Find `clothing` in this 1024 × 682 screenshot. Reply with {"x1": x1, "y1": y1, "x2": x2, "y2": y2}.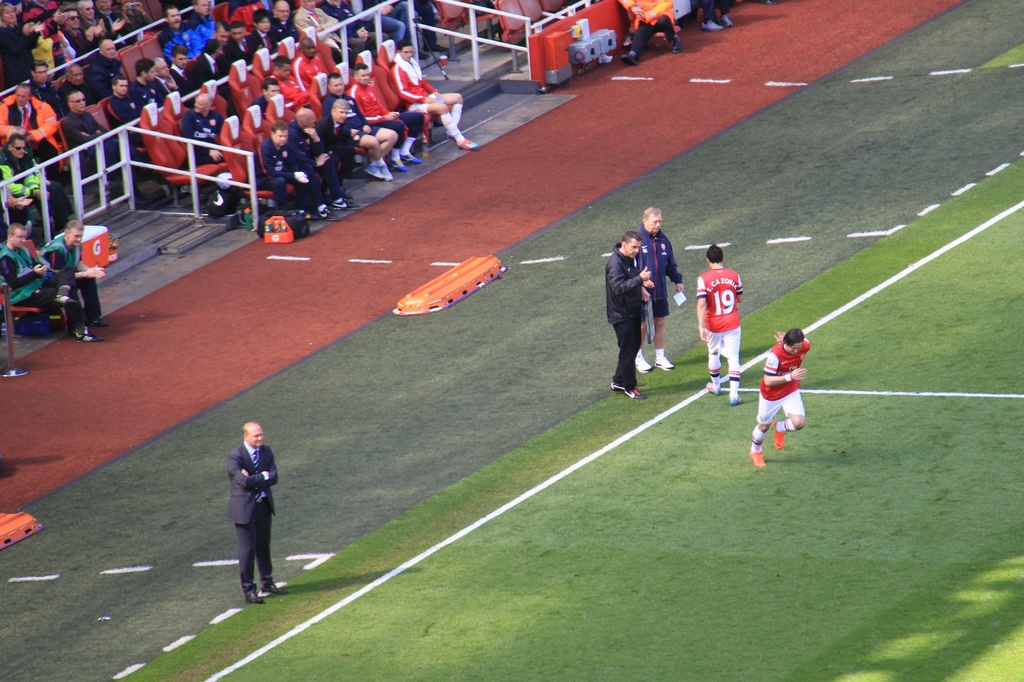
{"x1": 62, "y1": 109, "x2": 116, "y2": 167}.
